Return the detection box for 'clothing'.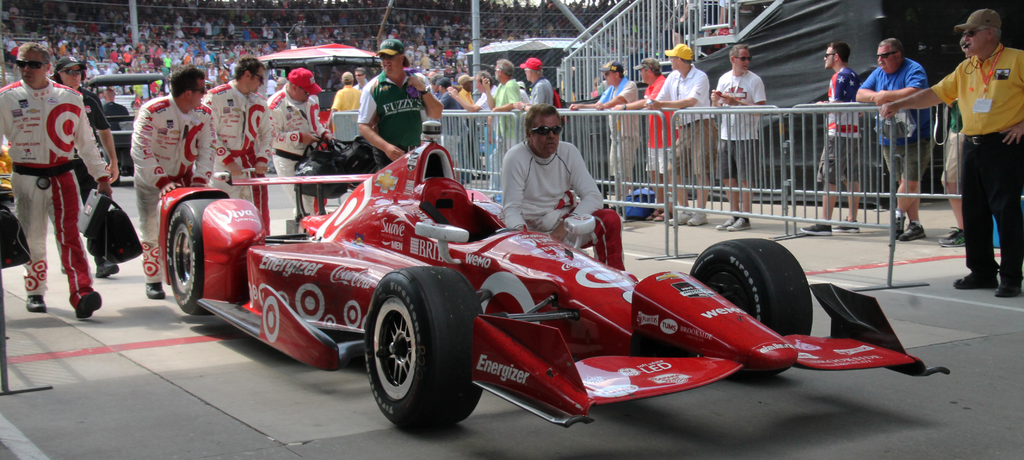
<region>437, 86, 463, 113</region>.
